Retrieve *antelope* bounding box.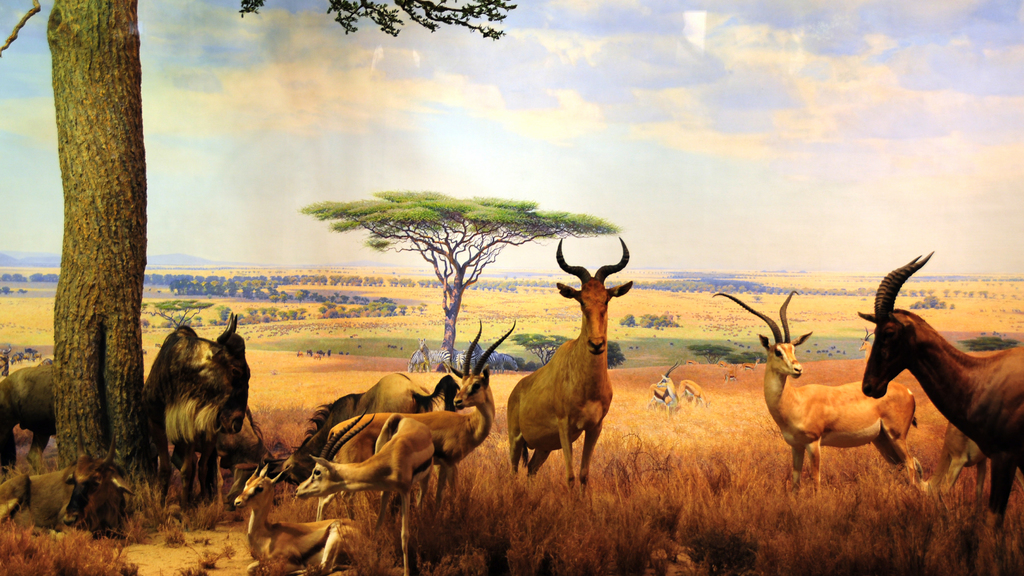
Bounding box: (left=858, top=249, right=1023, bottom=524).
